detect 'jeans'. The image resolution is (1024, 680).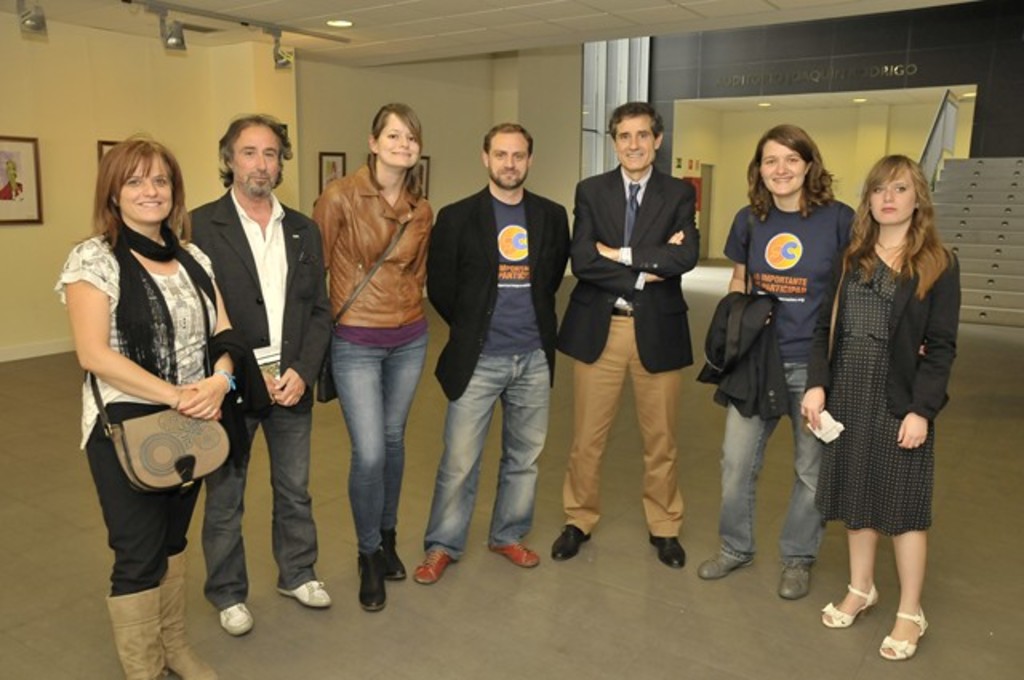
<region>421, 350, 552, 558</region>.
